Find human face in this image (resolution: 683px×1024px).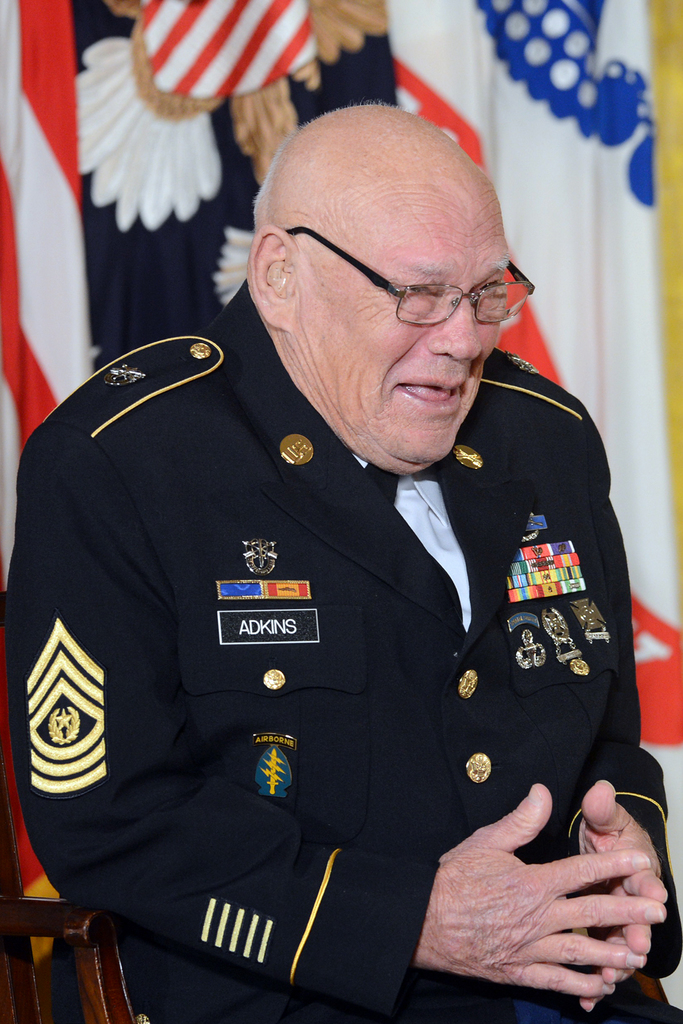
294 183 523 470.
